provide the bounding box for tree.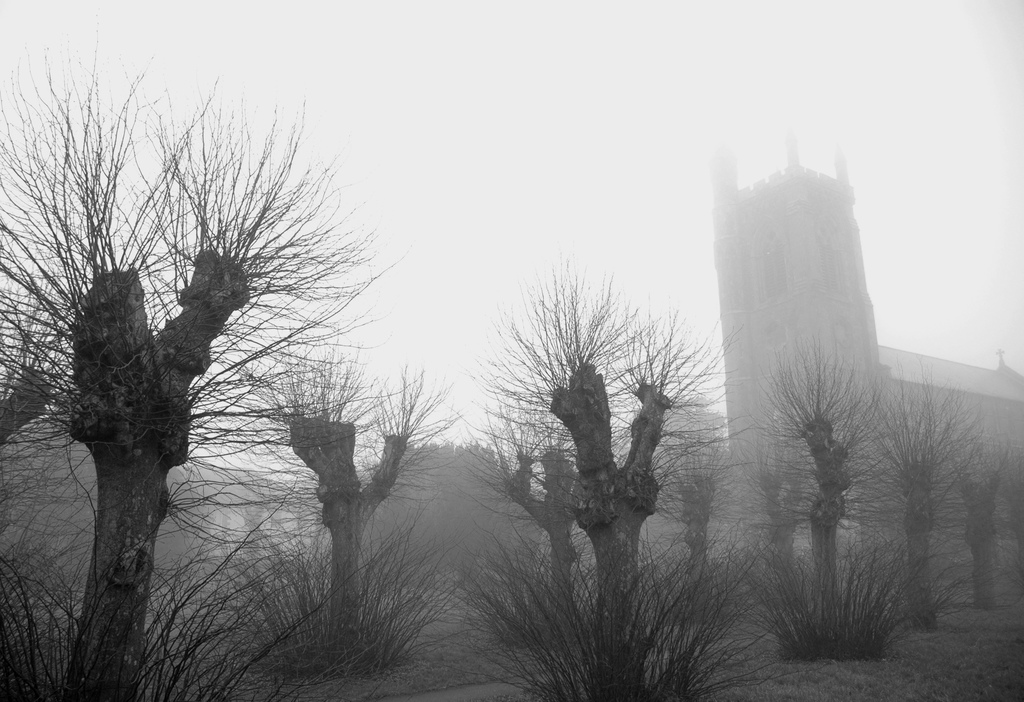
pyautogui.locateOnScreen(858, 371, 1018, 630).
